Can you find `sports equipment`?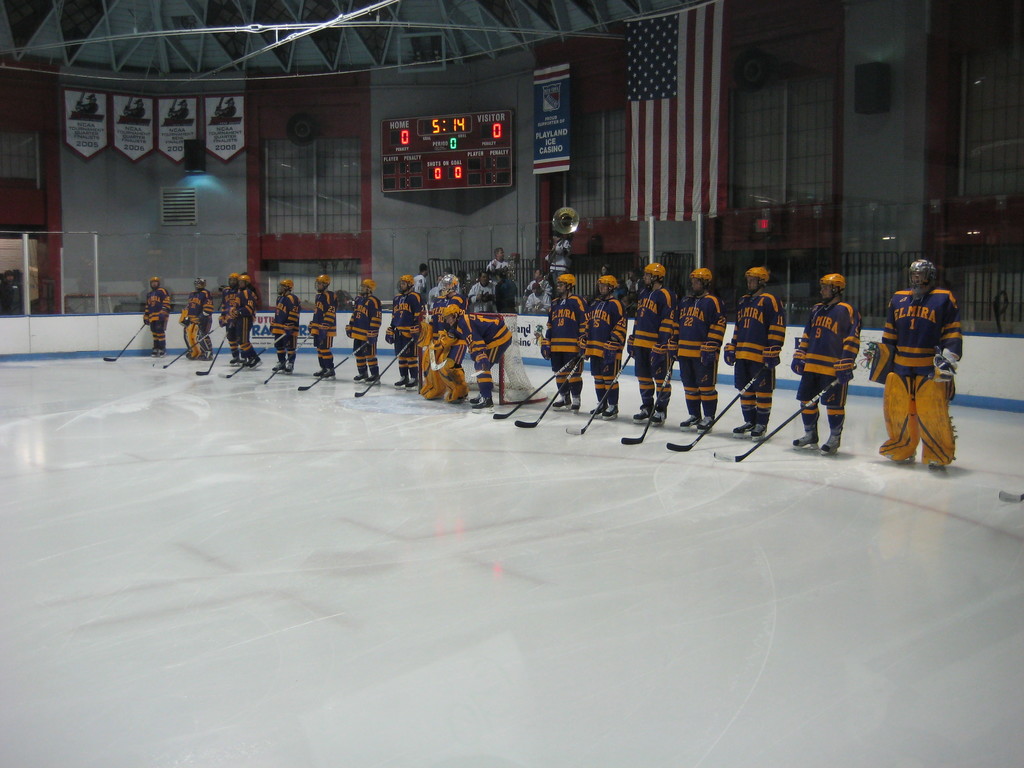
Yes, bounding box: x1=194, y1=320, x2=234, y2=375.
